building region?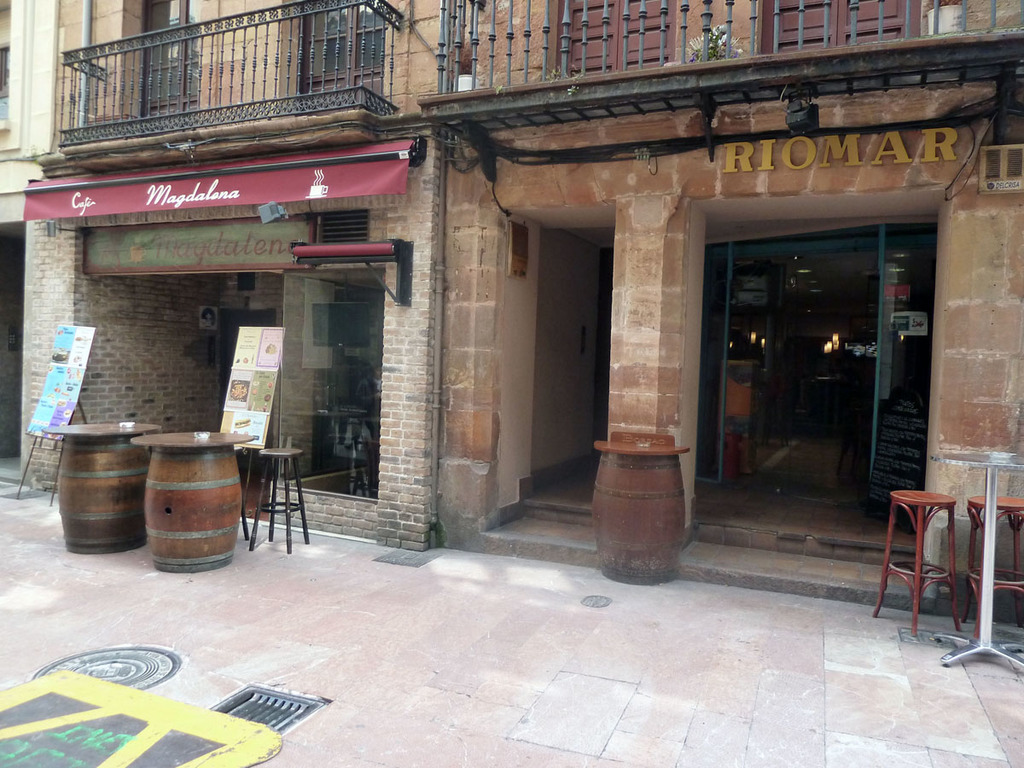
<region>0, 0, 444, 552</region>
